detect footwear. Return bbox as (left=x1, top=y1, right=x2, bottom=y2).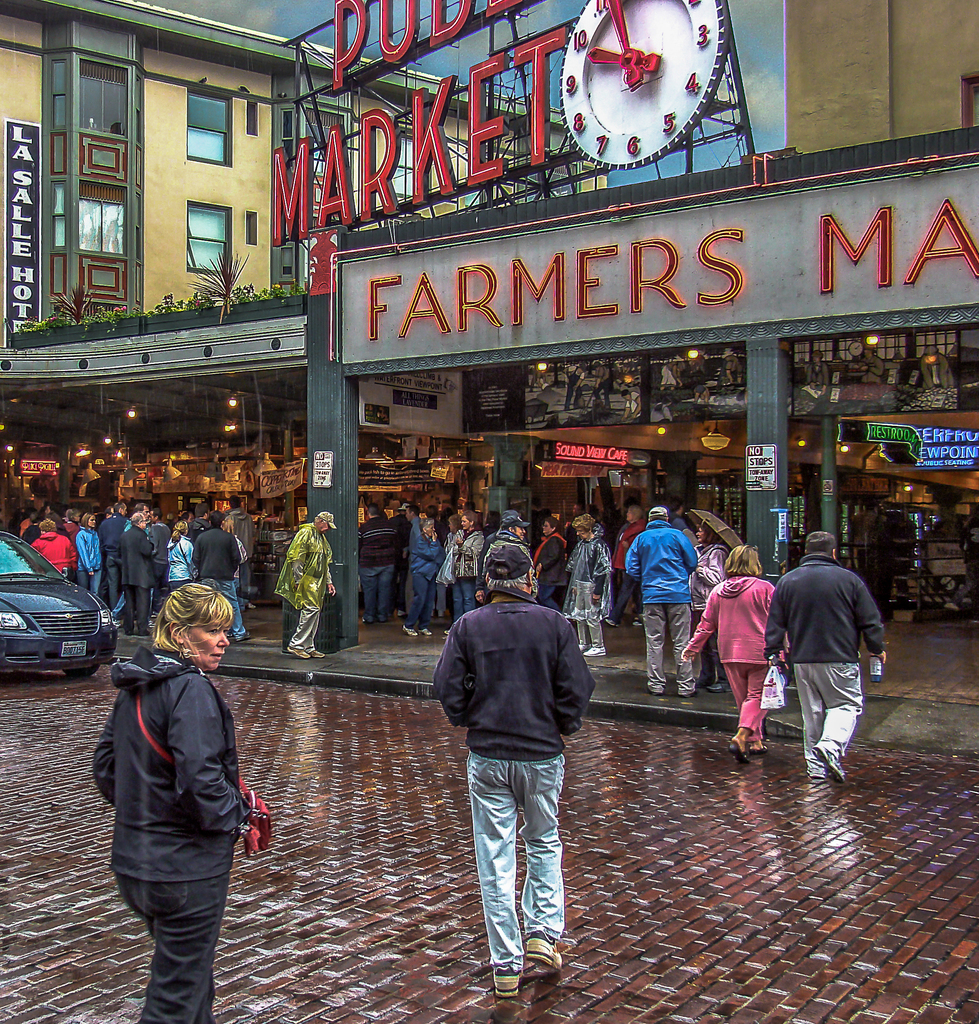
(left=524, top=931, right=564, bottom=972).
